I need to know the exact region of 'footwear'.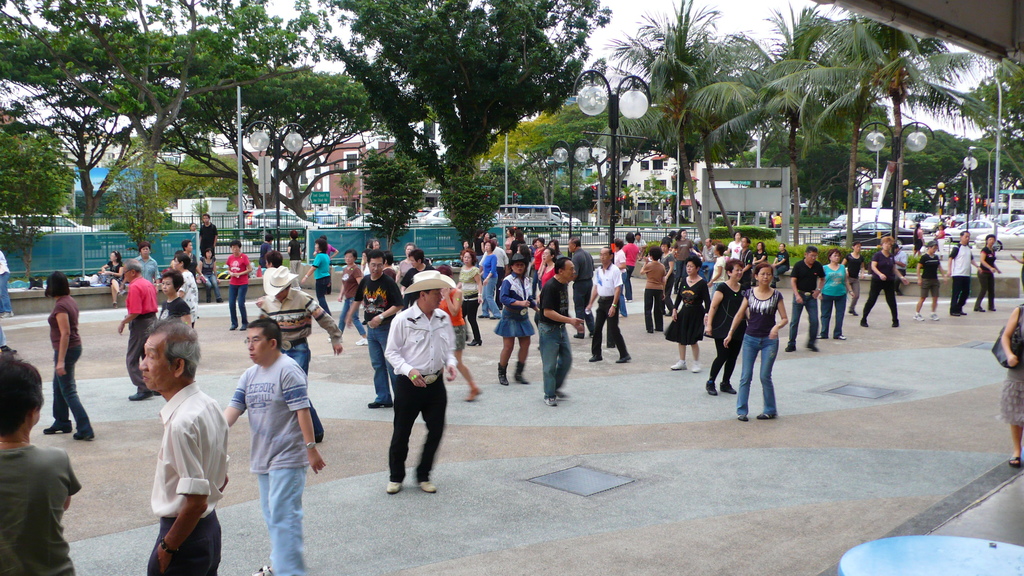
Region: {"left": 573, "top": 332, "right": 585, "bottom": 337}.
